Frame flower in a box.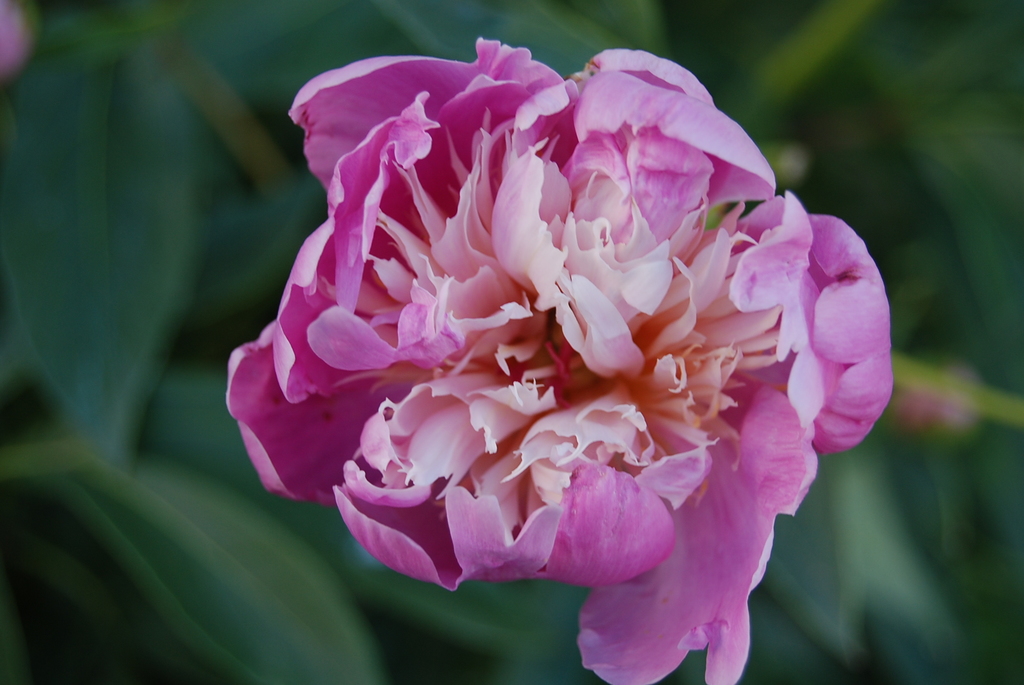
294:0:934:647.
